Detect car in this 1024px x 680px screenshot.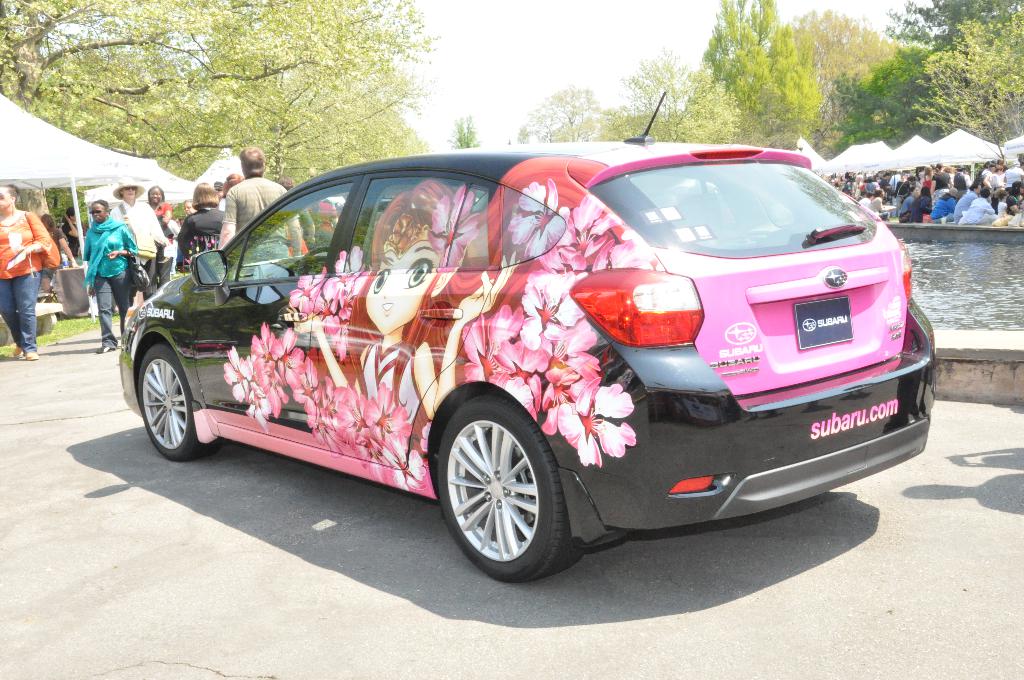
Detection: 115/93/938/579.
